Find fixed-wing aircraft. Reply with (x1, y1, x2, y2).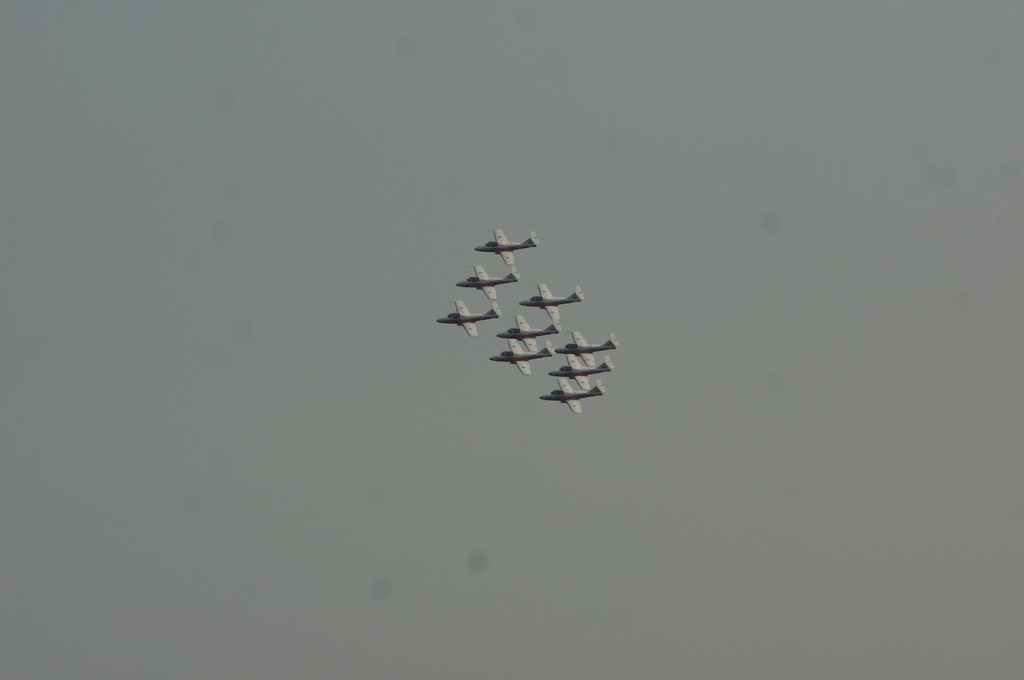
(548, 352, 615, 390).
